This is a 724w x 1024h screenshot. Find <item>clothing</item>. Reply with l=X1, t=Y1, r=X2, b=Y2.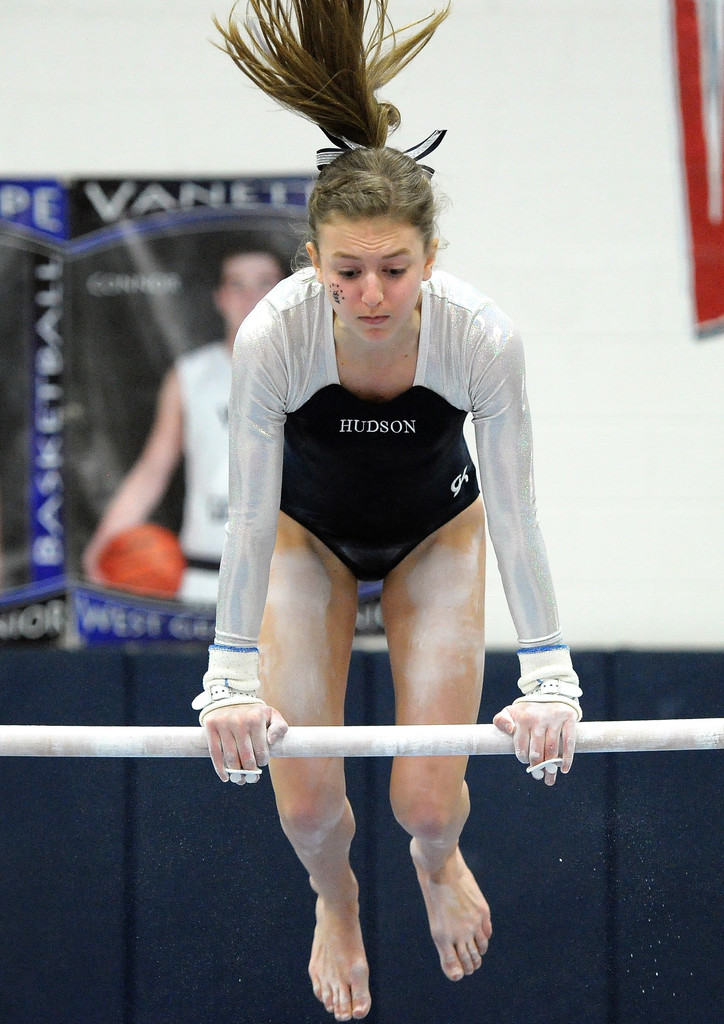
l=213, t=266, r=554, b=874.
